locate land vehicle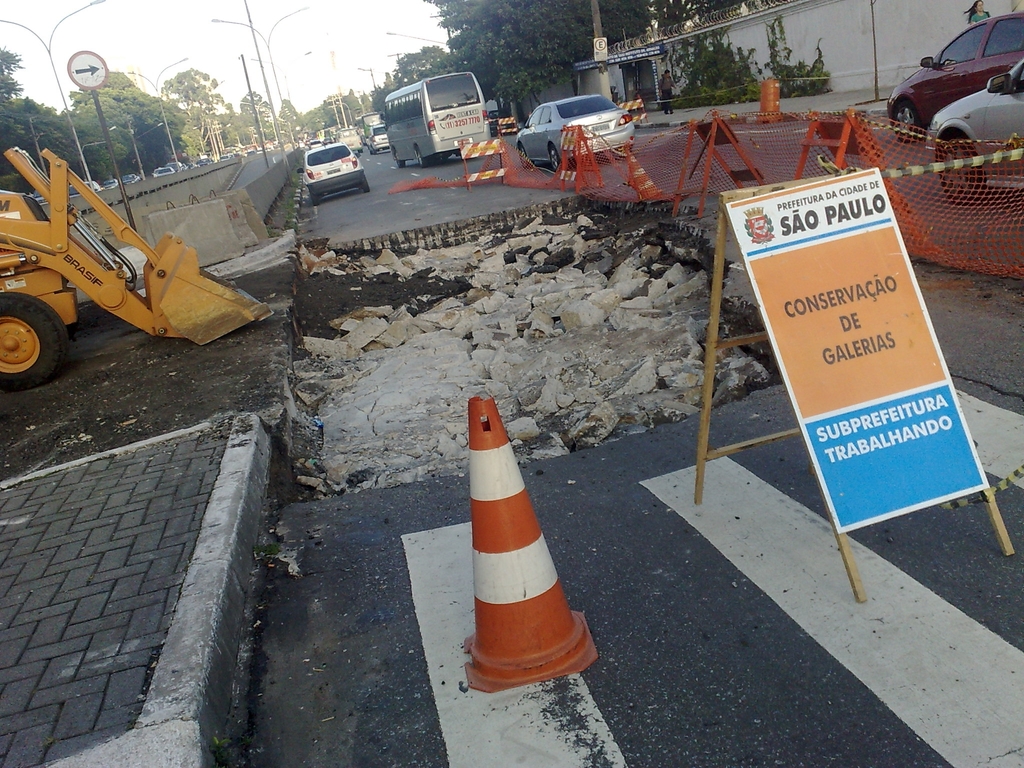
118,172,141,186
